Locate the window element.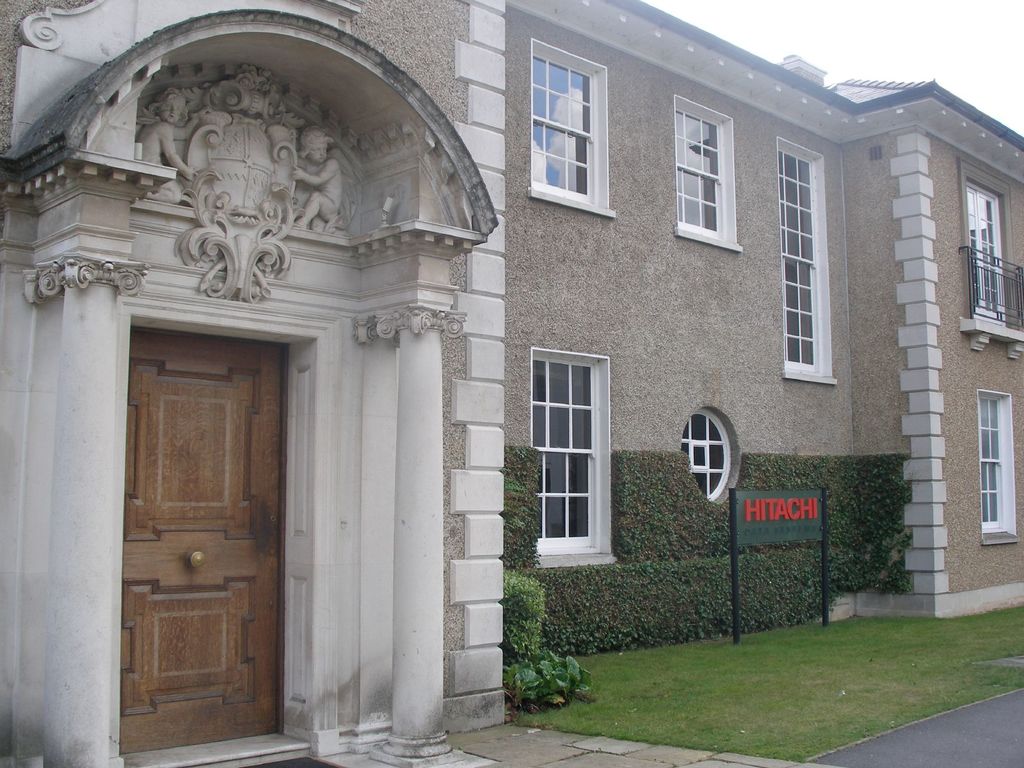
Element bbox: bbox=[524, 324, 621, 561].
